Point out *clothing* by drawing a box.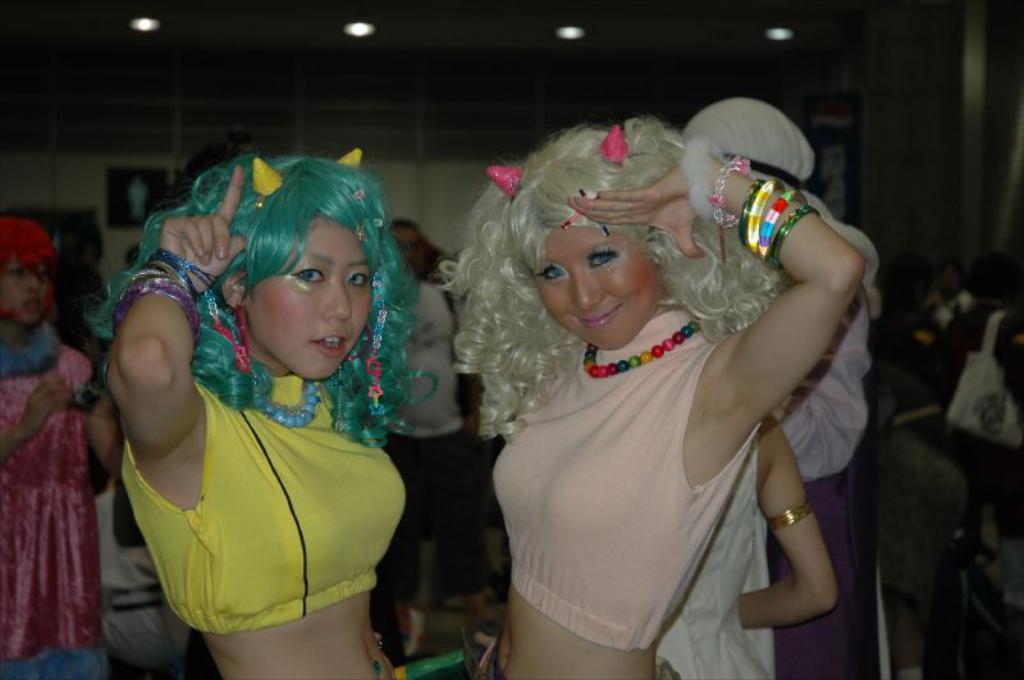
{"left": 474, "top": 246, "right": 819, "bottom": 647}.
